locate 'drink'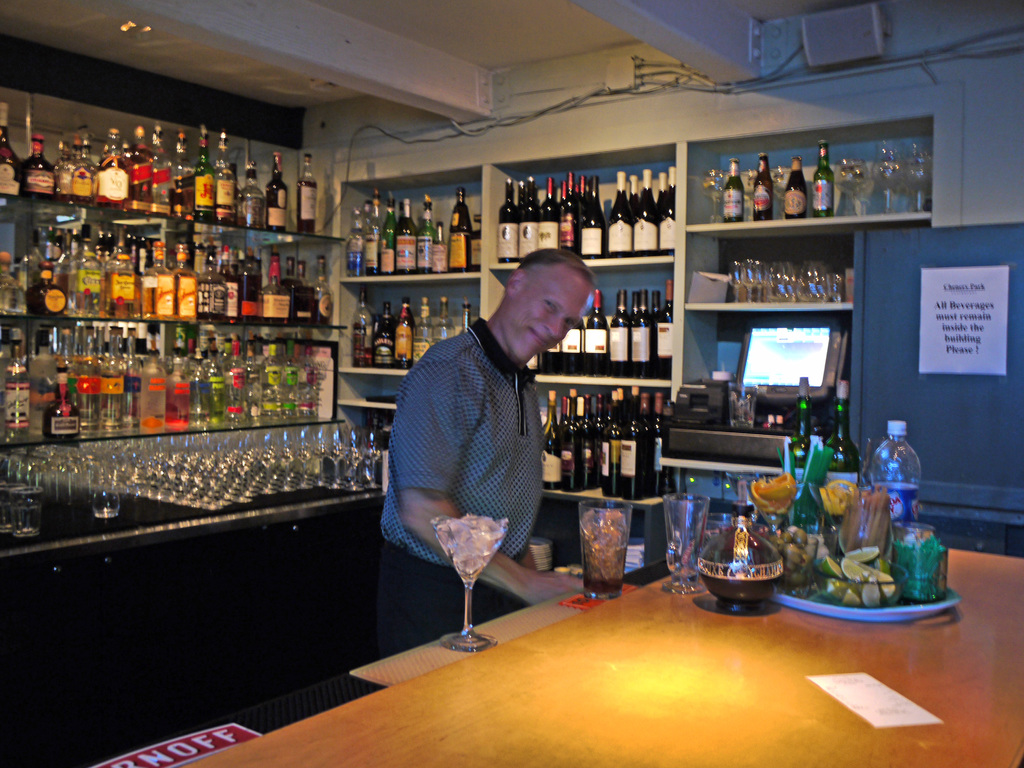
crop(57, 141, 70, 198)
